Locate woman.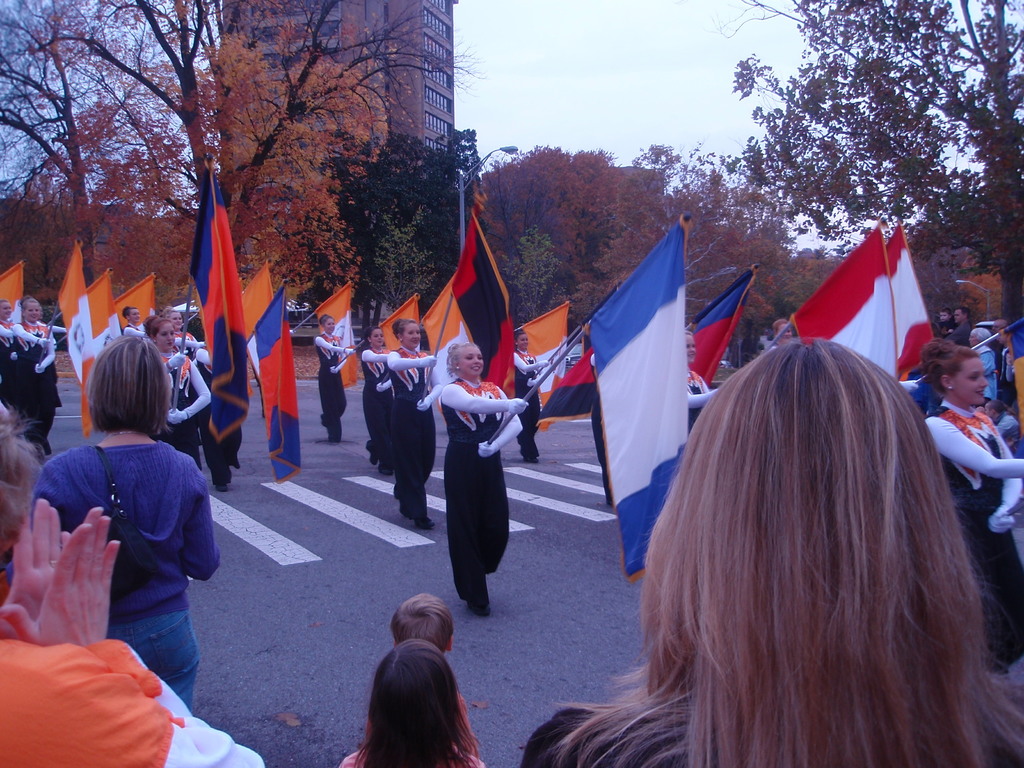
Bounding box: [512, 325, 553, 467].
